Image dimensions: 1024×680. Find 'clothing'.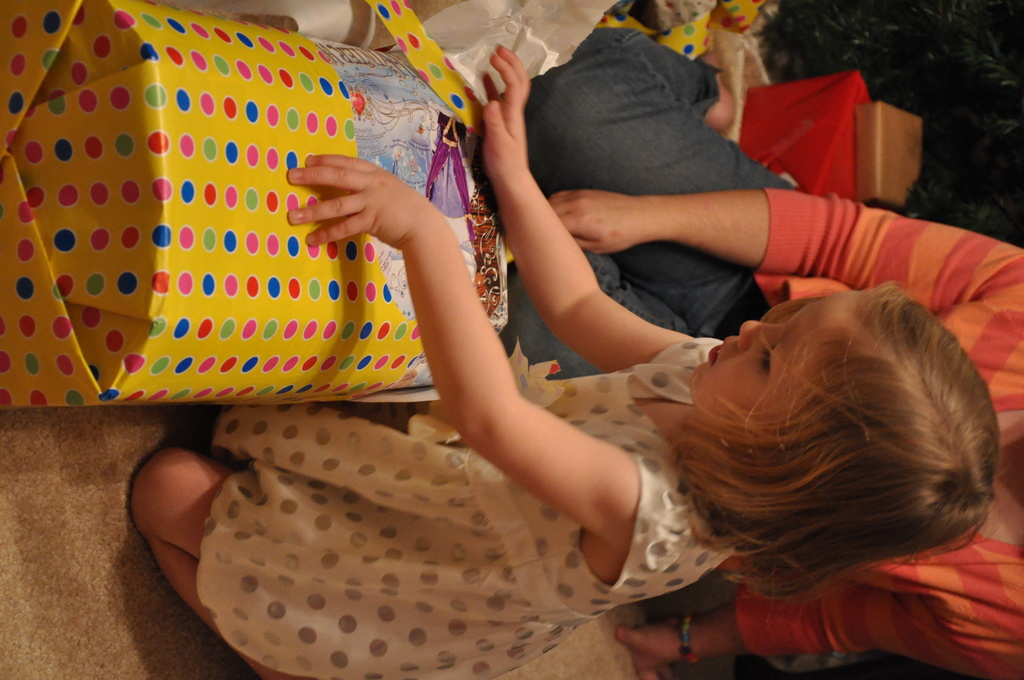
467 29 1023 679.
